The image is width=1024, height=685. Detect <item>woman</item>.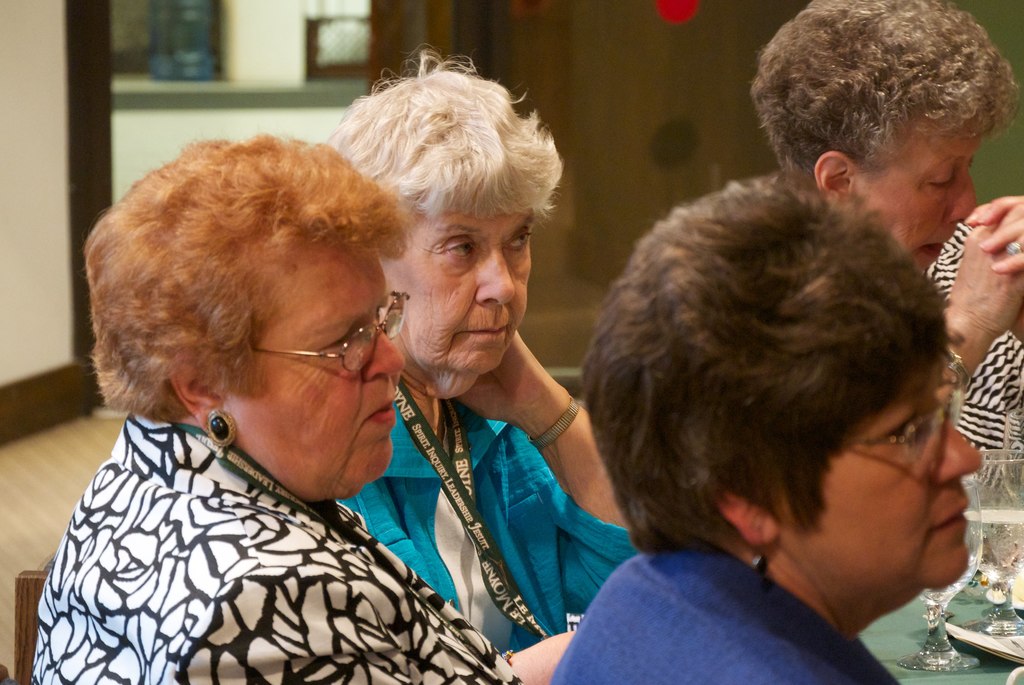
Detection: bbox=(742, 0, 1023, 462).
